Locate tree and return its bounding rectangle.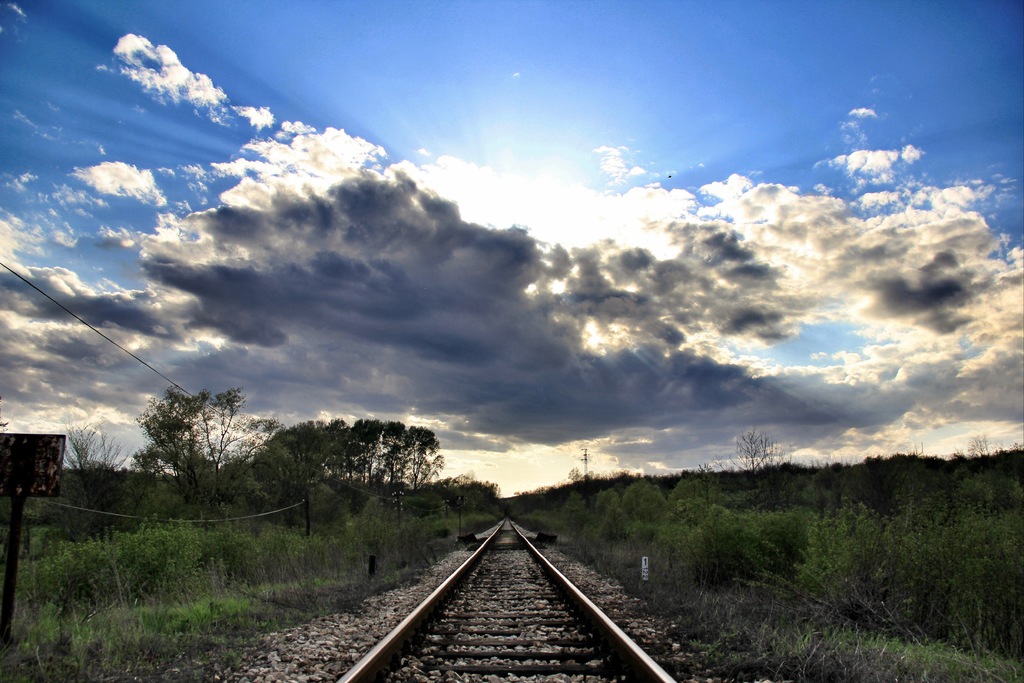
52 411 125 478.
